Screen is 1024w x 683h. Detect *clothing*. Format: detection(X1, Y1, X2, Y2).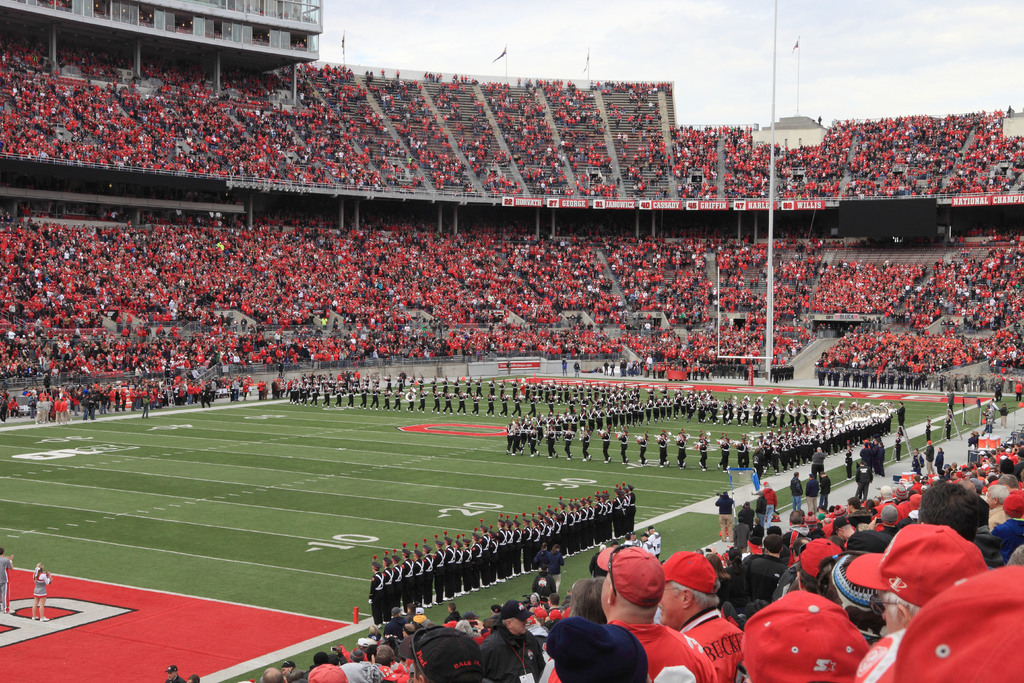
detection(675, 441, 692, 463).
